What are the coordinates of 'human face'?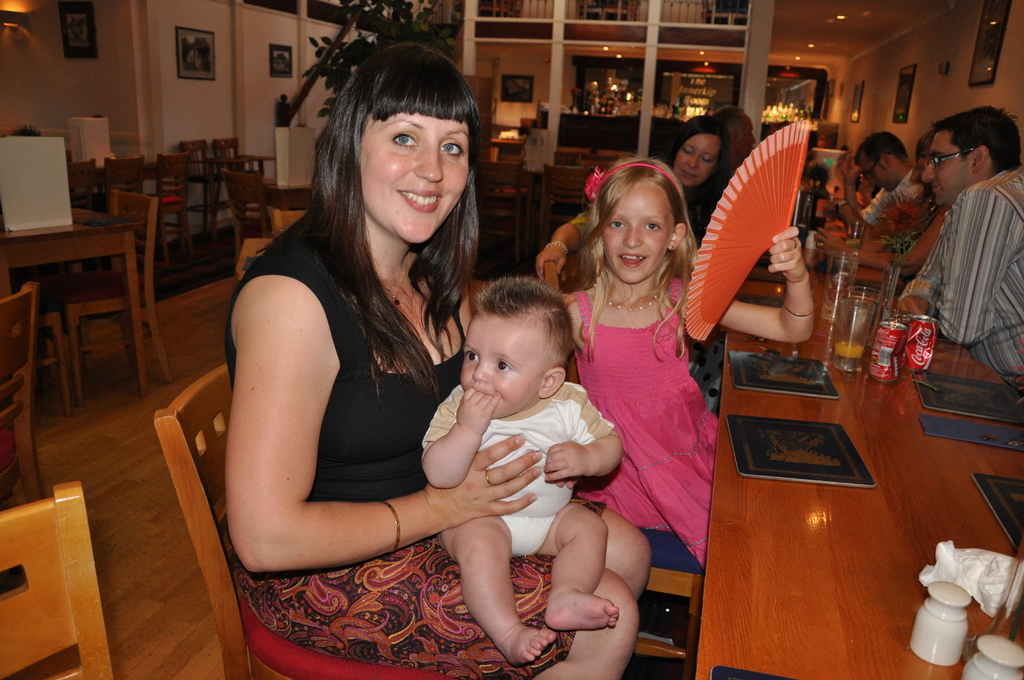
detection(356, 108, 471, 238).
